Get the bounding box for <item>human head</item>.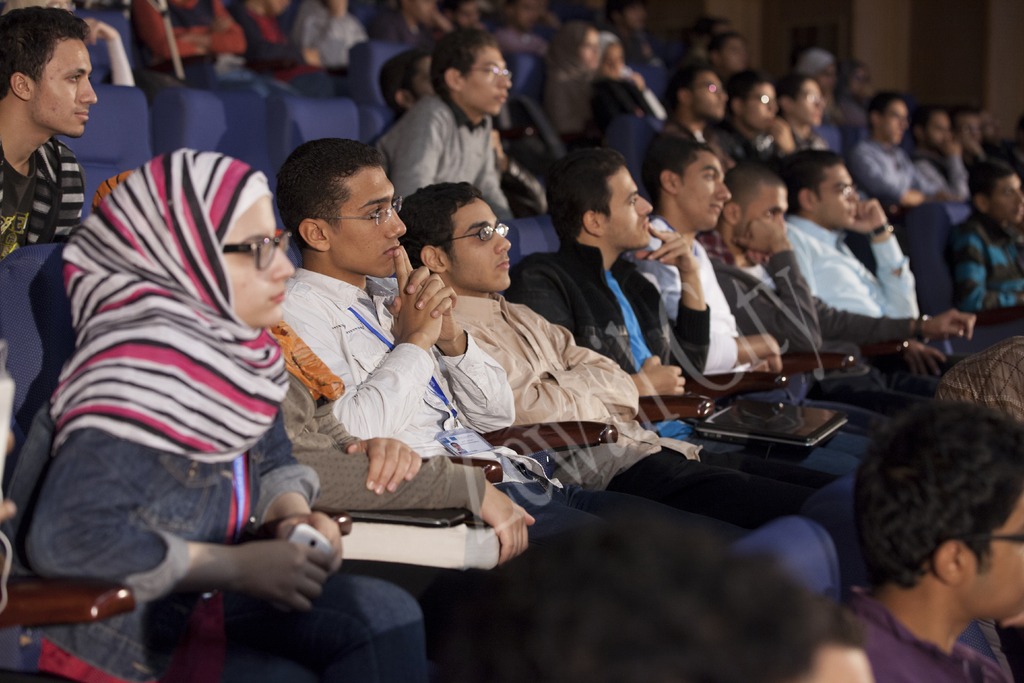
(x1=848, y1=399, x2=1023, y2=625).
